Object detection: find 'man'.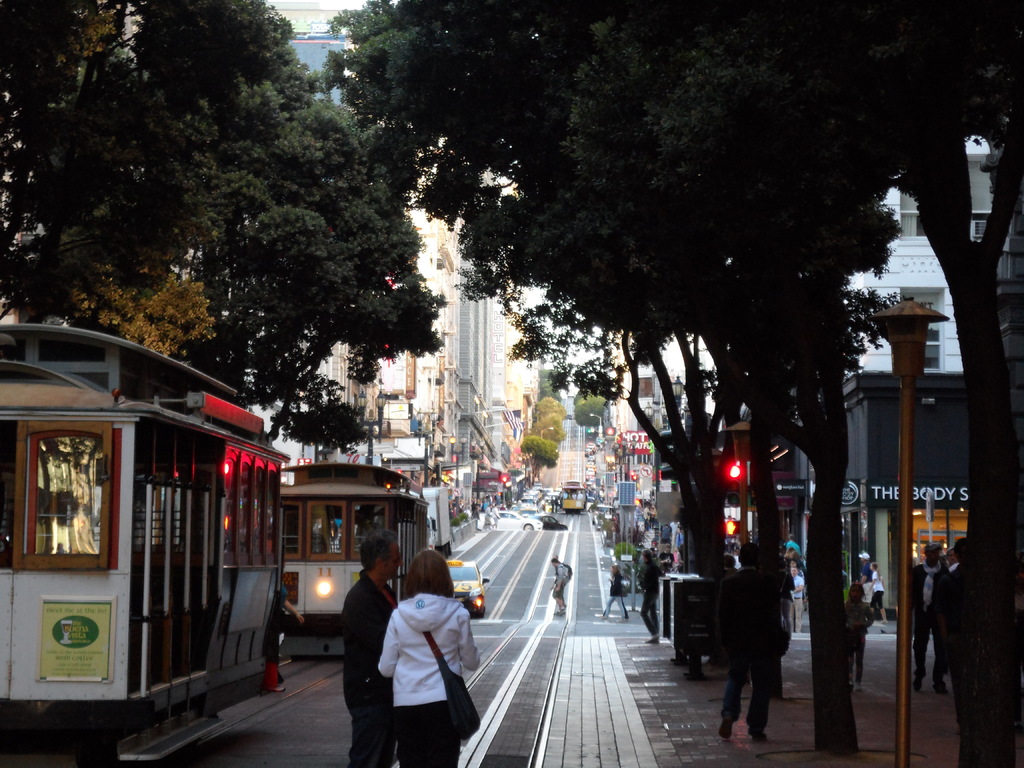
(915, 541, 944, 696).
